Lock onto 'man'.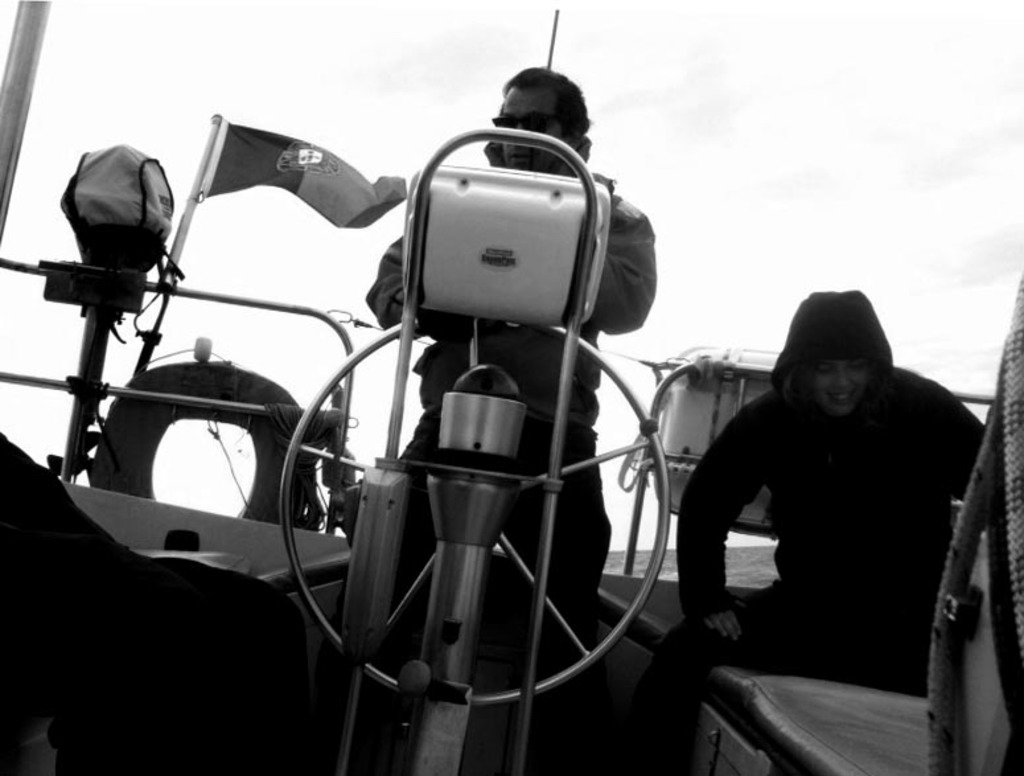
Locked: x1=344, y1=65, x2=658, y2=775.
